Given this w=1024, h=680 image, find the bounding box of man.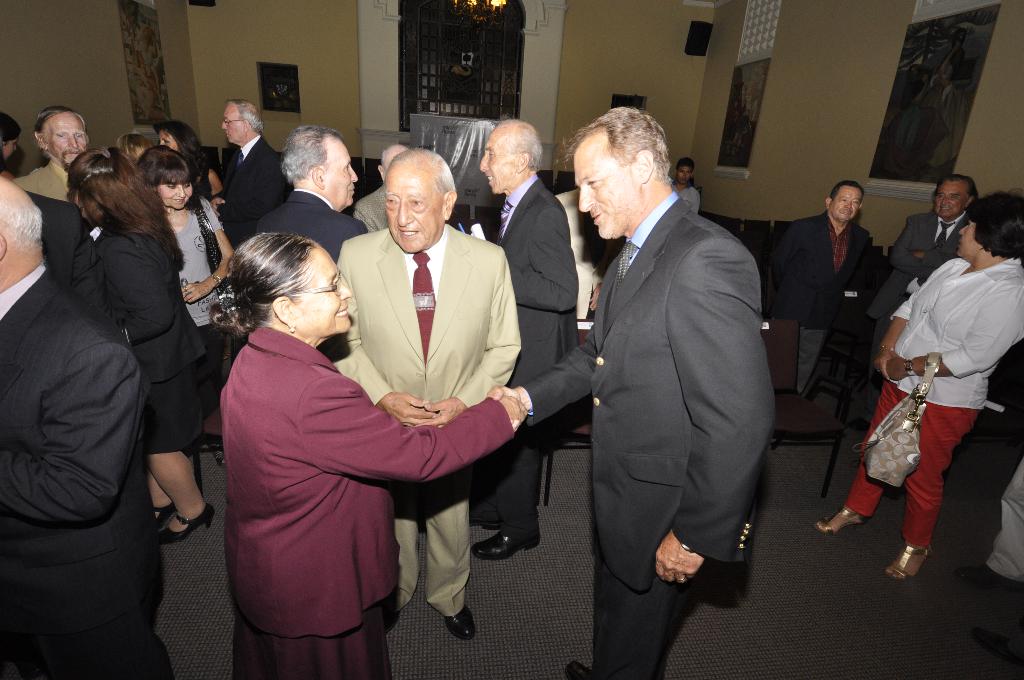
{"left": 353, "top": 145, "right": 416, "bottom": 234}.
